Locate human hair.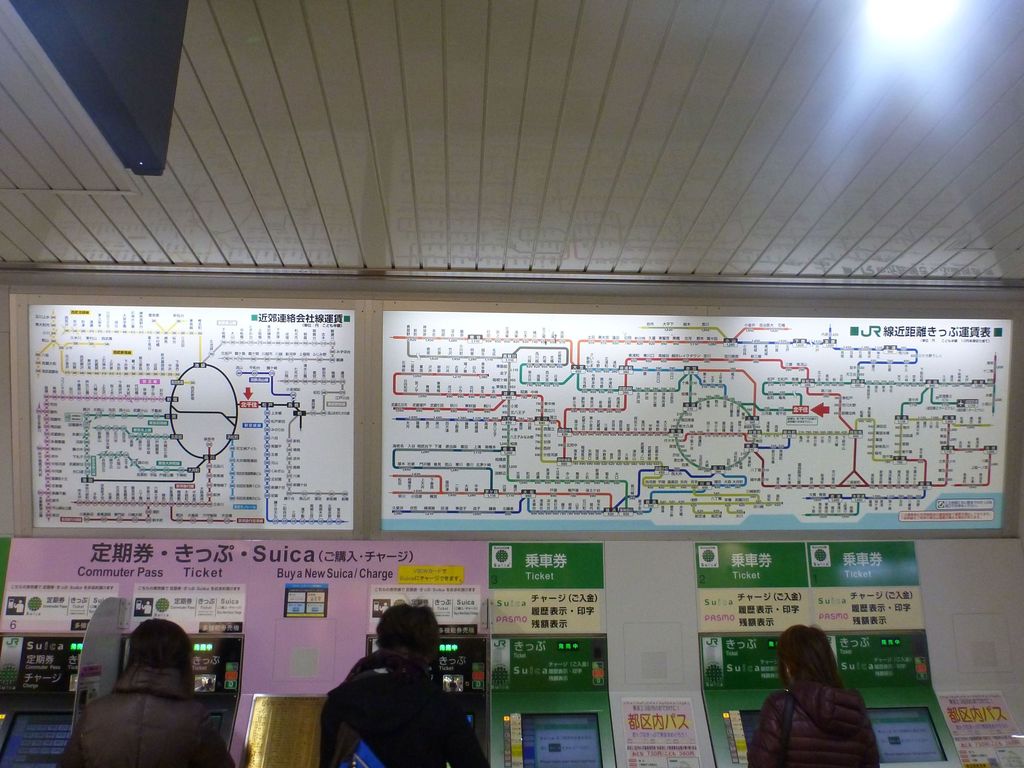
Bounding box: 776 644 860 730.
